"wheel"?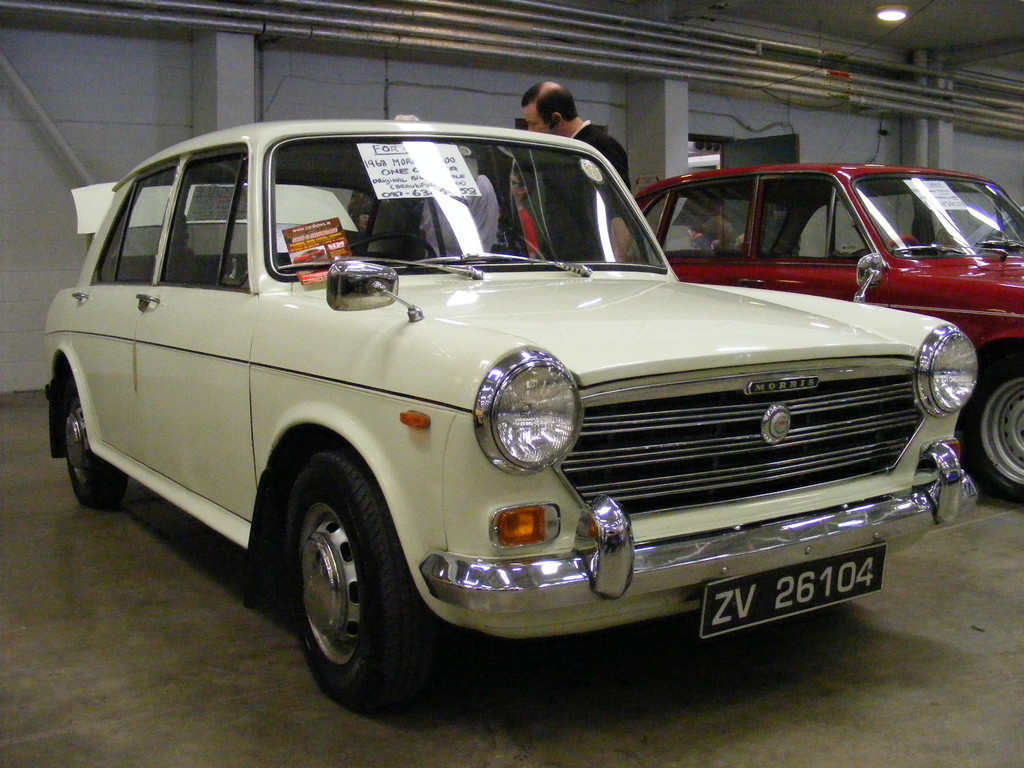
crop(348, 230, 440, 263)
